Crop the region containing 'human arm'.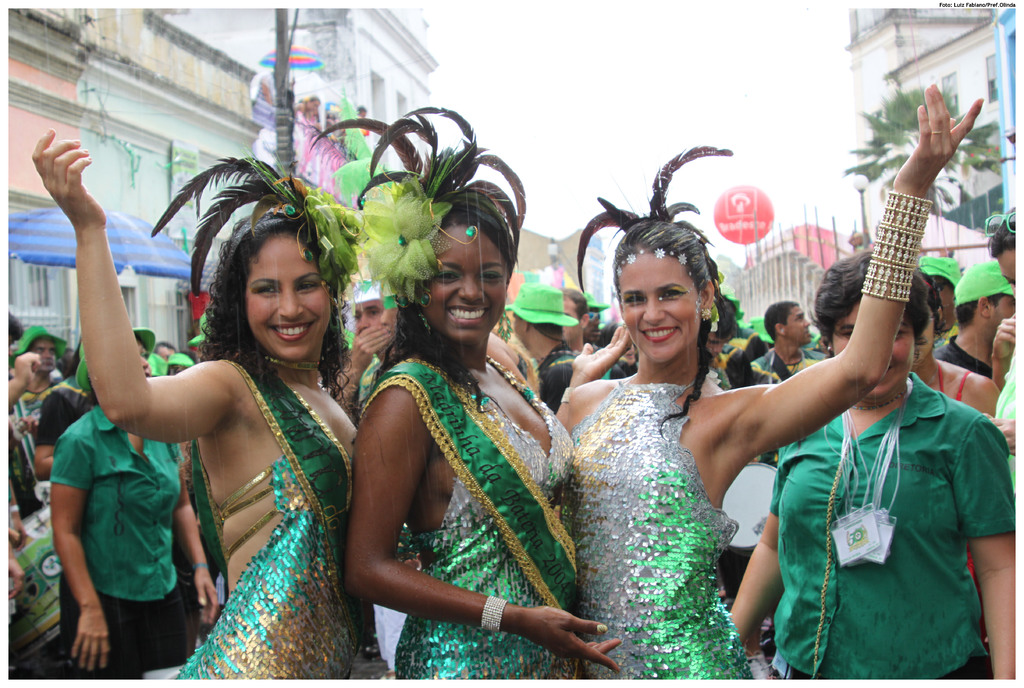
Crop region: [x1=0, y1=547, x2=28, y2=602].
